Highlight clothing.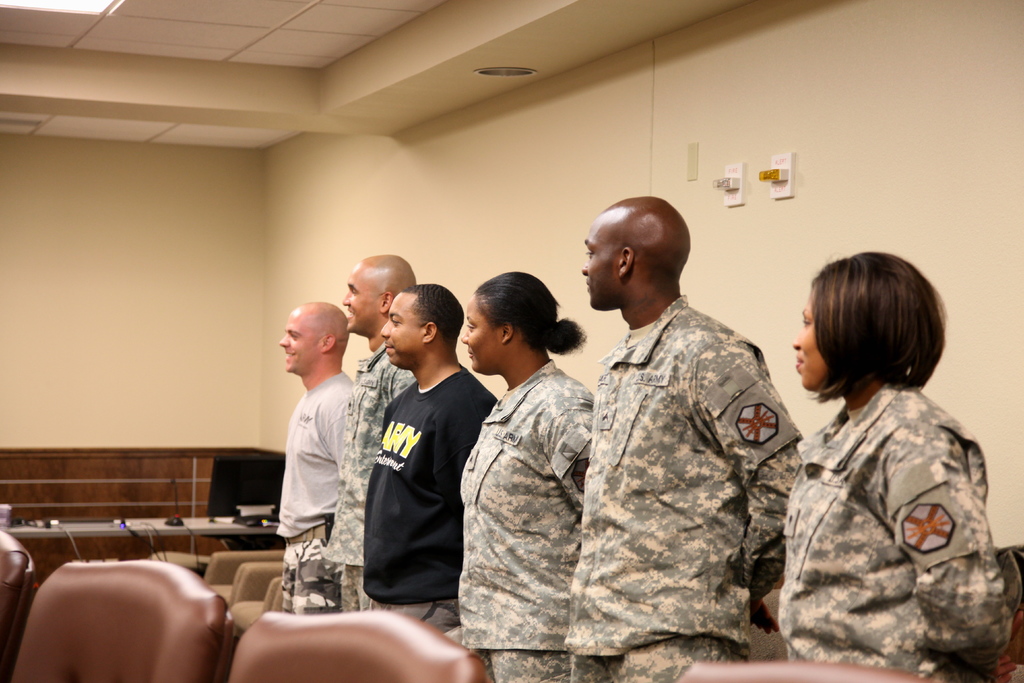
Highlighted region: 460 361 596 682.
